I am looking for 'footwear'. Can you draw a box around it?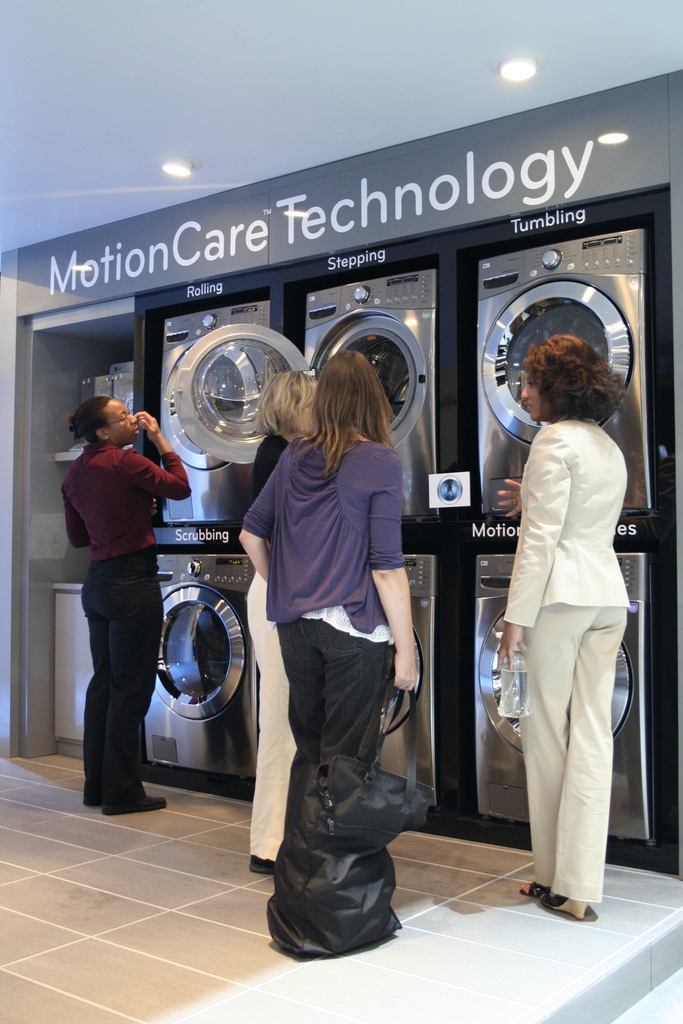
Sure, the bounding box is [95,778,160,815].
